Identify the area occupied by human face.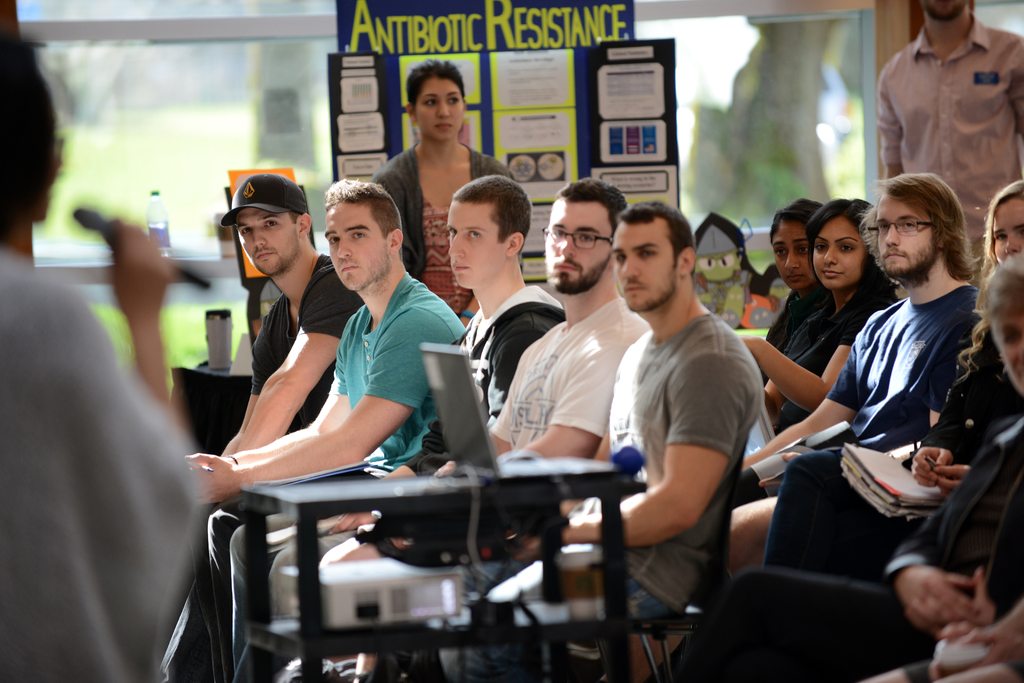
Area: x1=995, y1=294, x2=1023, y2=396.
